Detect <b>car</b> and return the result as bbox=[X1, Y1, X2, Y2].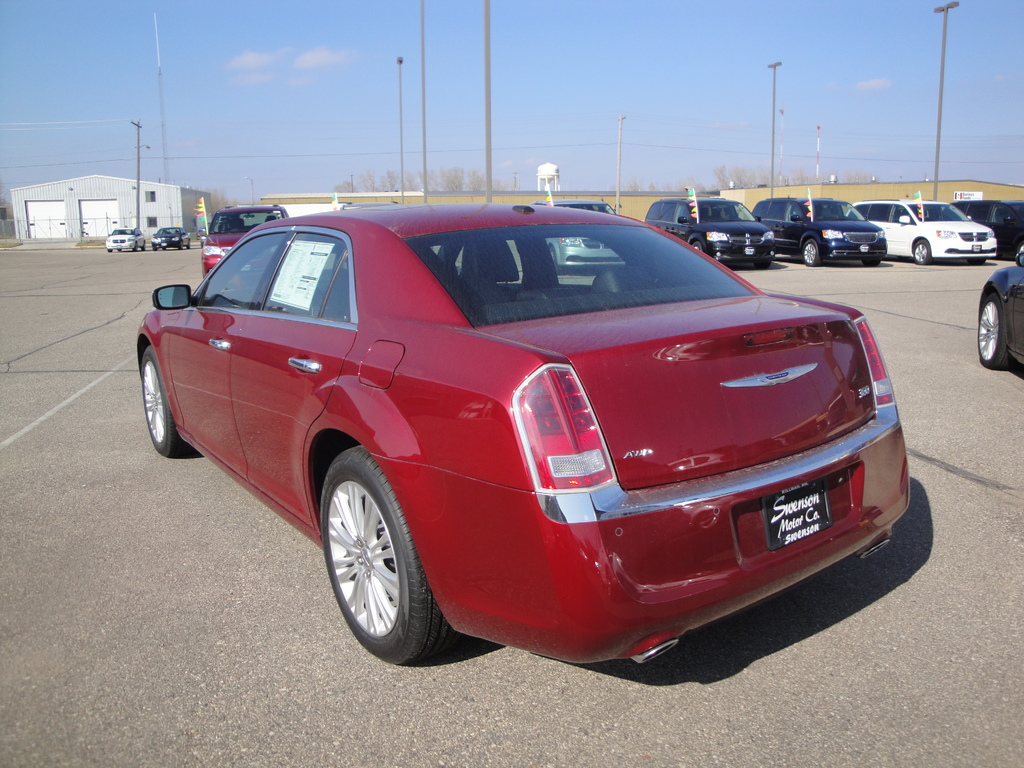
bbox=[846, 198, 997, 264].
